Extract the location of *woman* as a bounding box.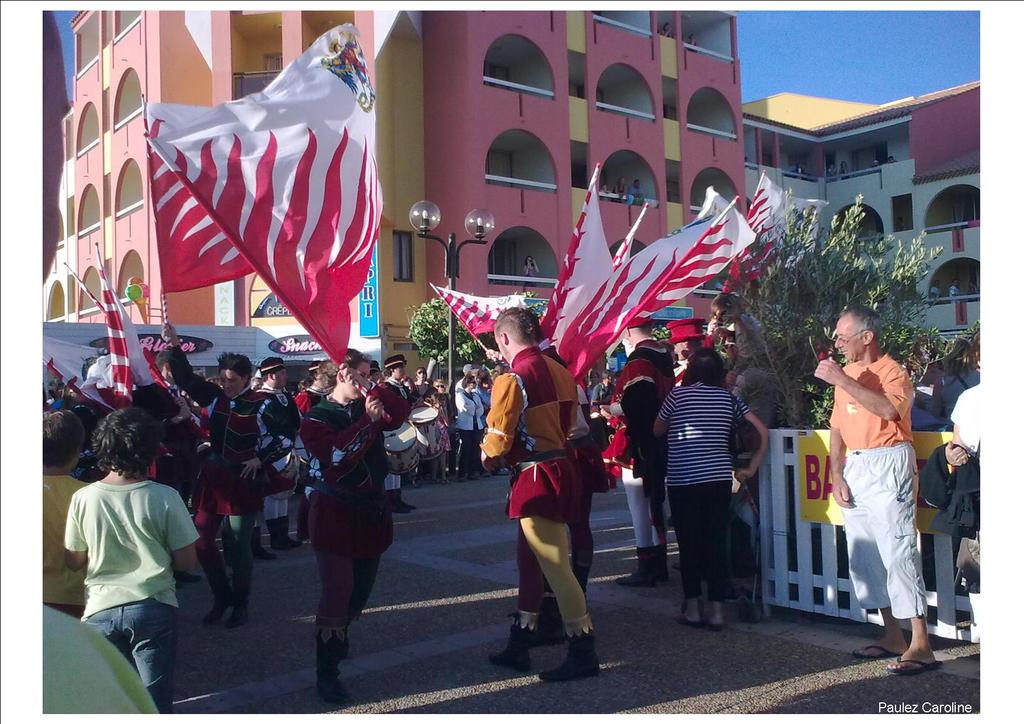
(x1=293, y1=346, x2=412, y2=707).
